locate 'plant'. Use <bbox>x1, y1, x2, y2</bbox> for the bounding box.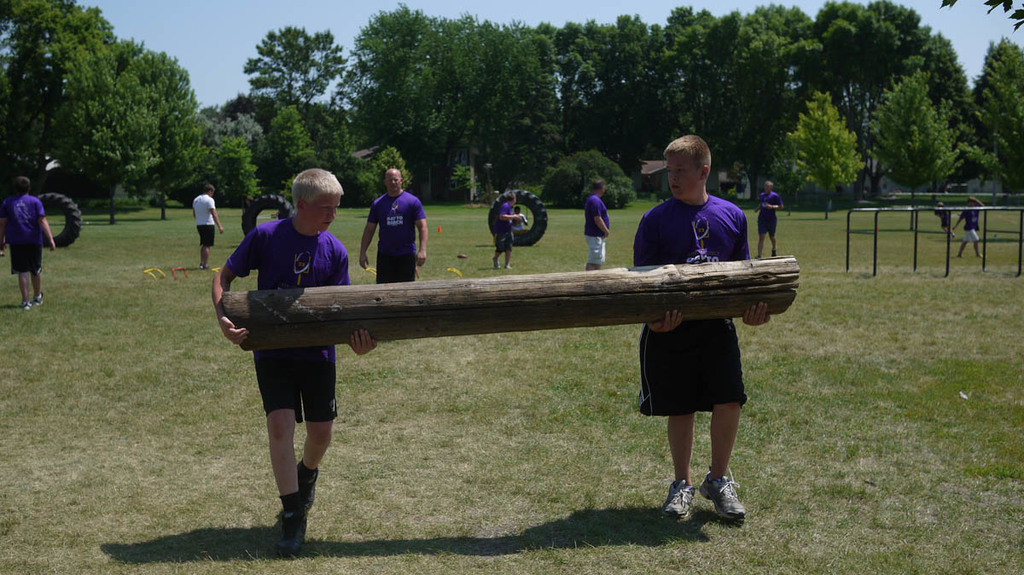
<bbox>544, 149, 645, 204</bbox>.
